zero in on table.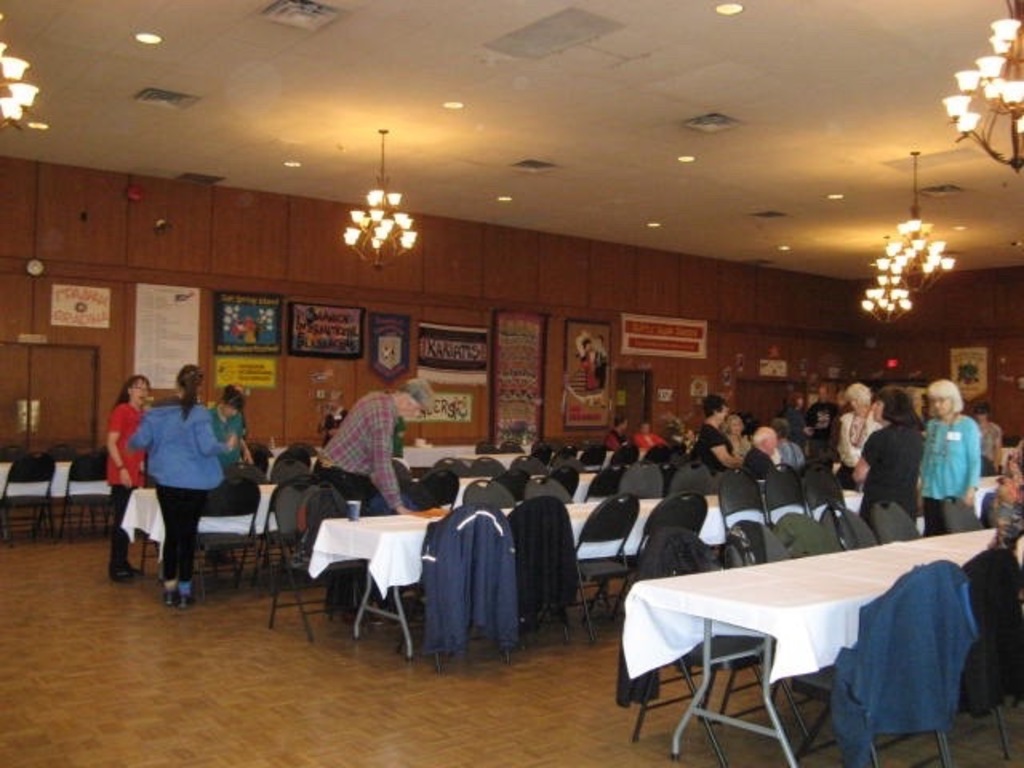
Zeroed in: 304, 478, 870, 653.
